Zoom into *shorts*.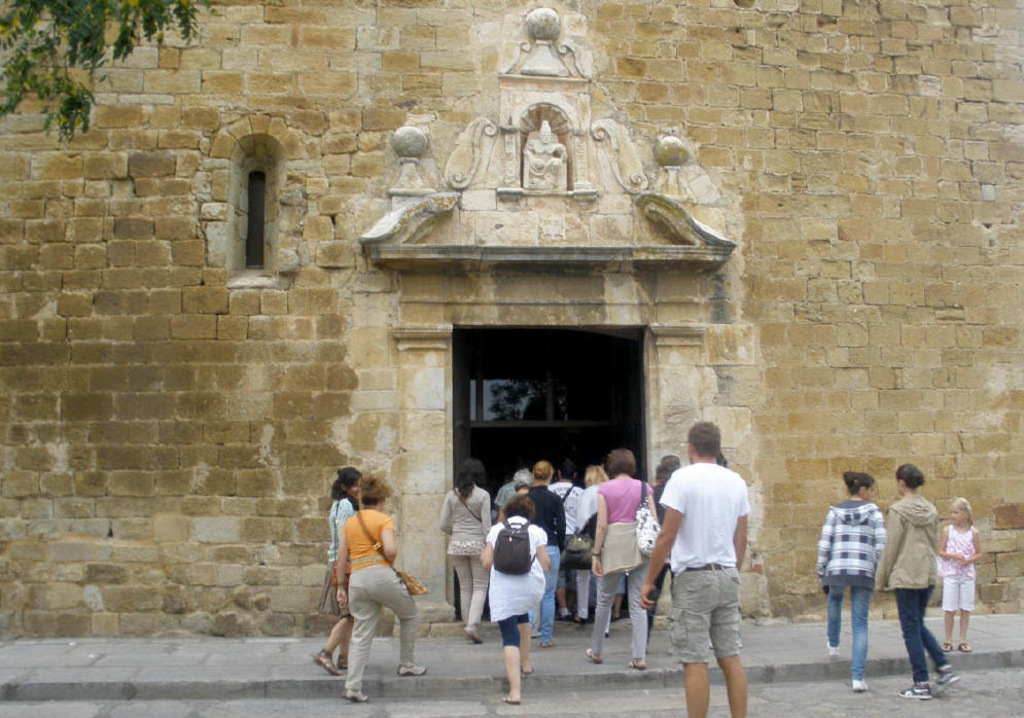
Zoom target: (left=944, top=574, right=977, bottom=613).
